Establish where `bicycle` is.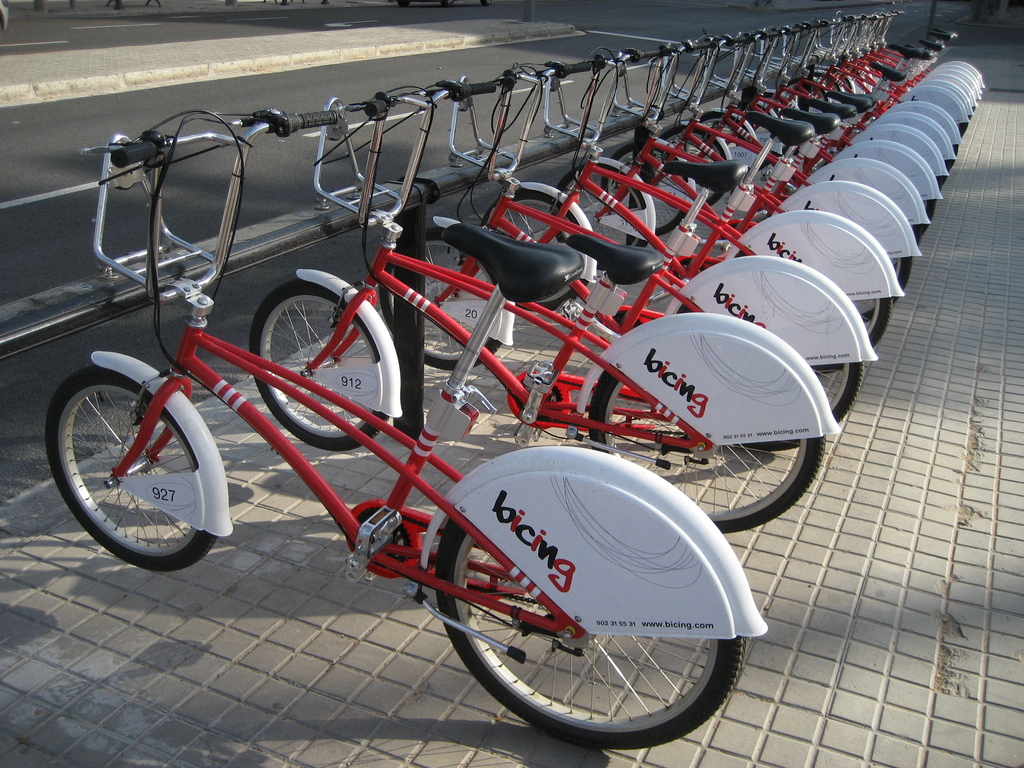
Established at pyautogui.locateOnScreen(804, 15, 970, 138).
